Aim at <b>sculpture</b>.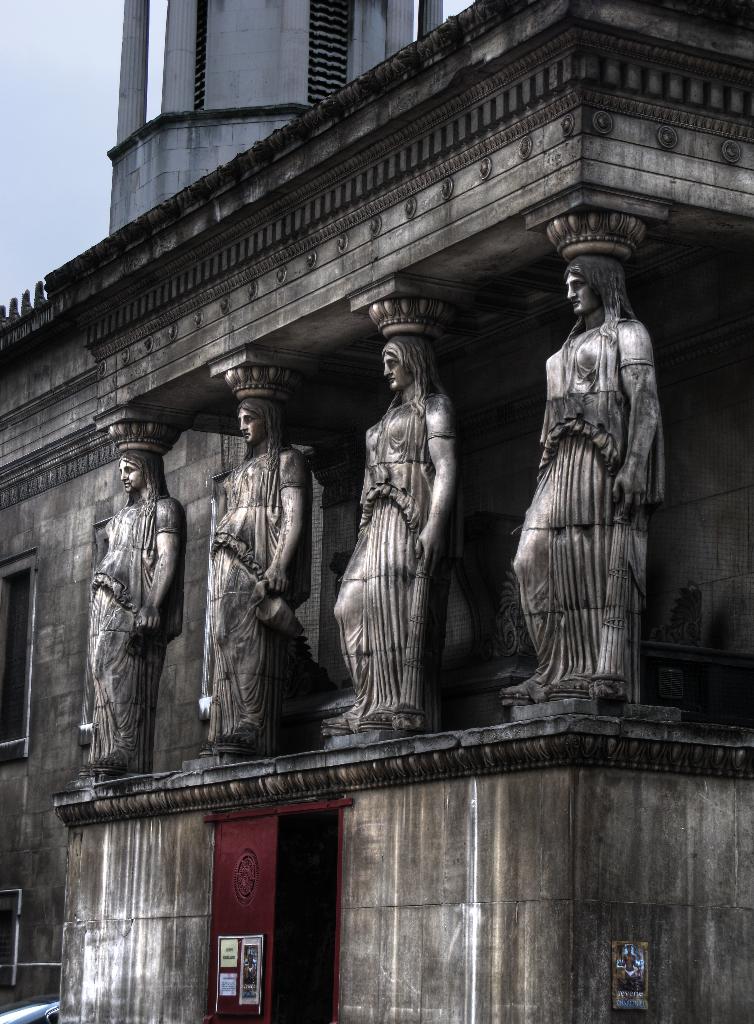
Aimed at locate(513, 262, 677, 740).
